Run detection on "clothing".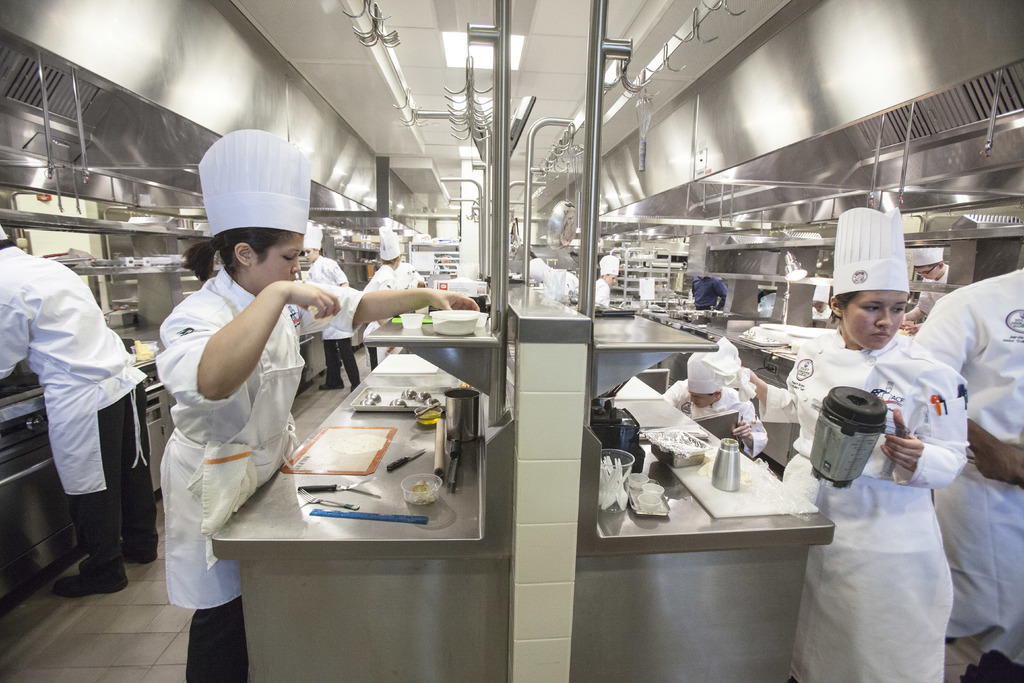
Result: select_region(691, 273, 727, 315).
